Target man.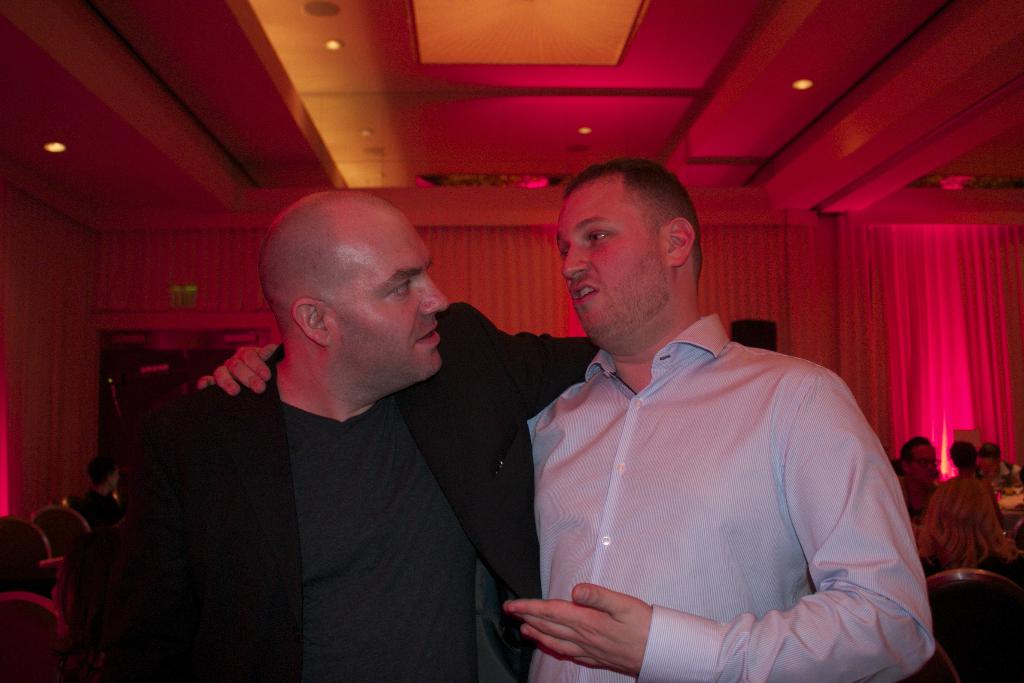
Target region: crop(194, 151, 936, 682).
